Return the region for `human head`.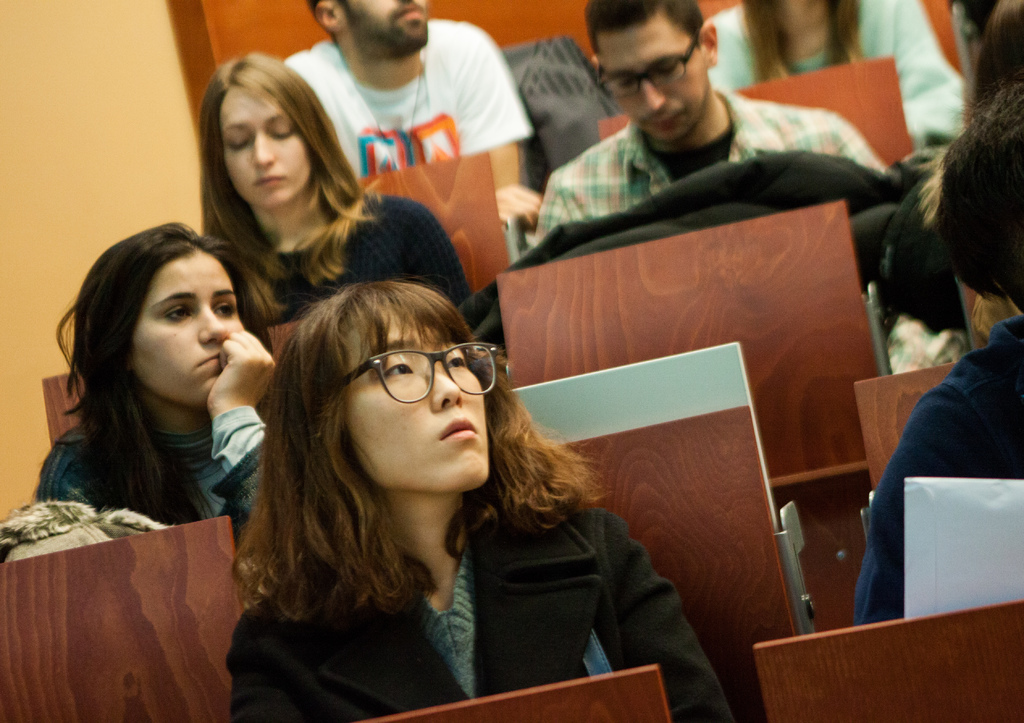
rect(74, 220, 251, 424).
